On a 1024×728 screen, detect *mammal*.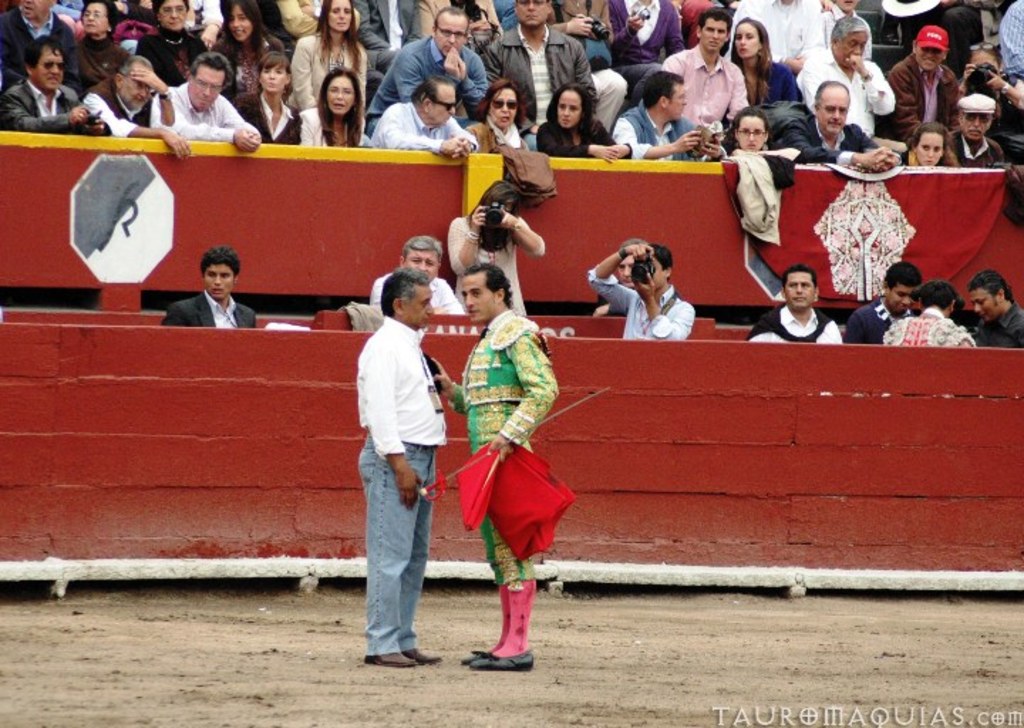
(159, 245, 259, 326).
